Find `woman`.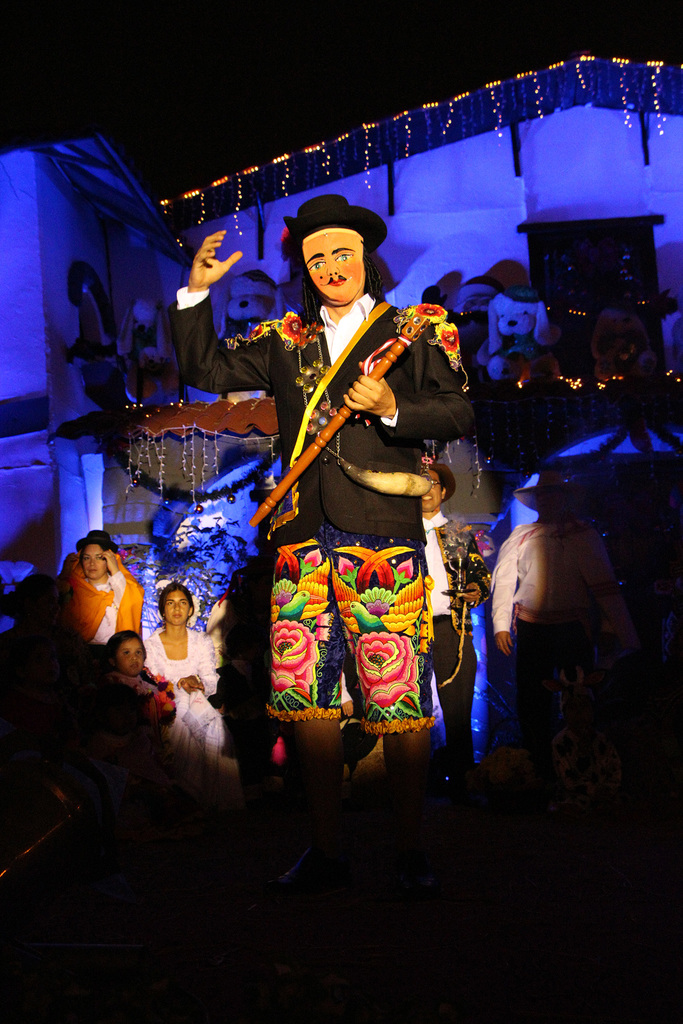
Rect(95, 623, 220, 777).
